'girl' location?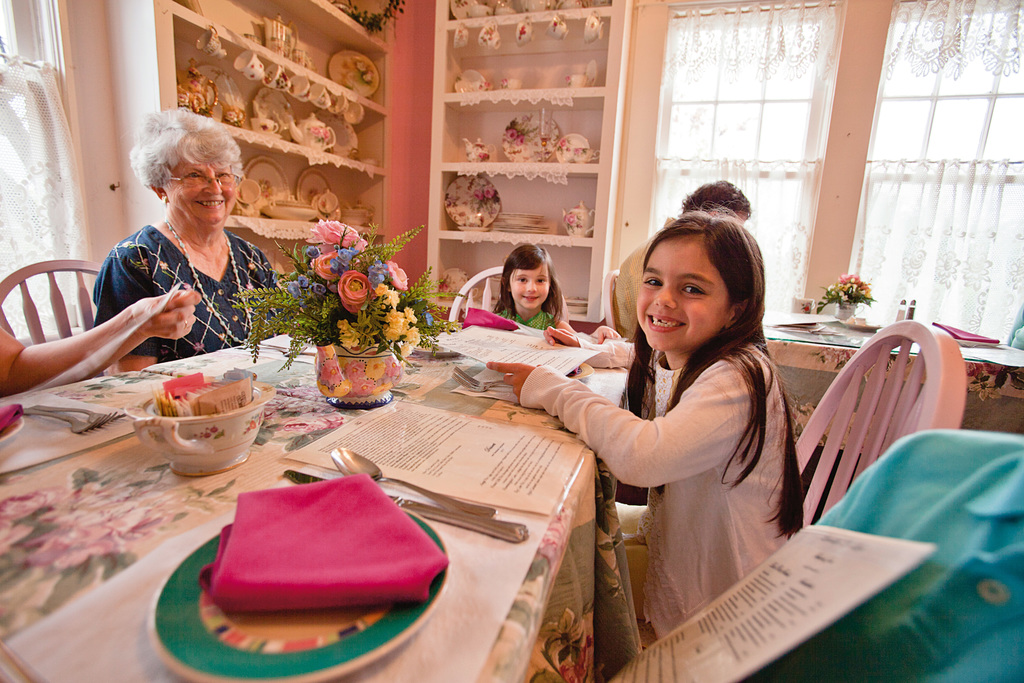
bbox(490, 241, 620, 343)
